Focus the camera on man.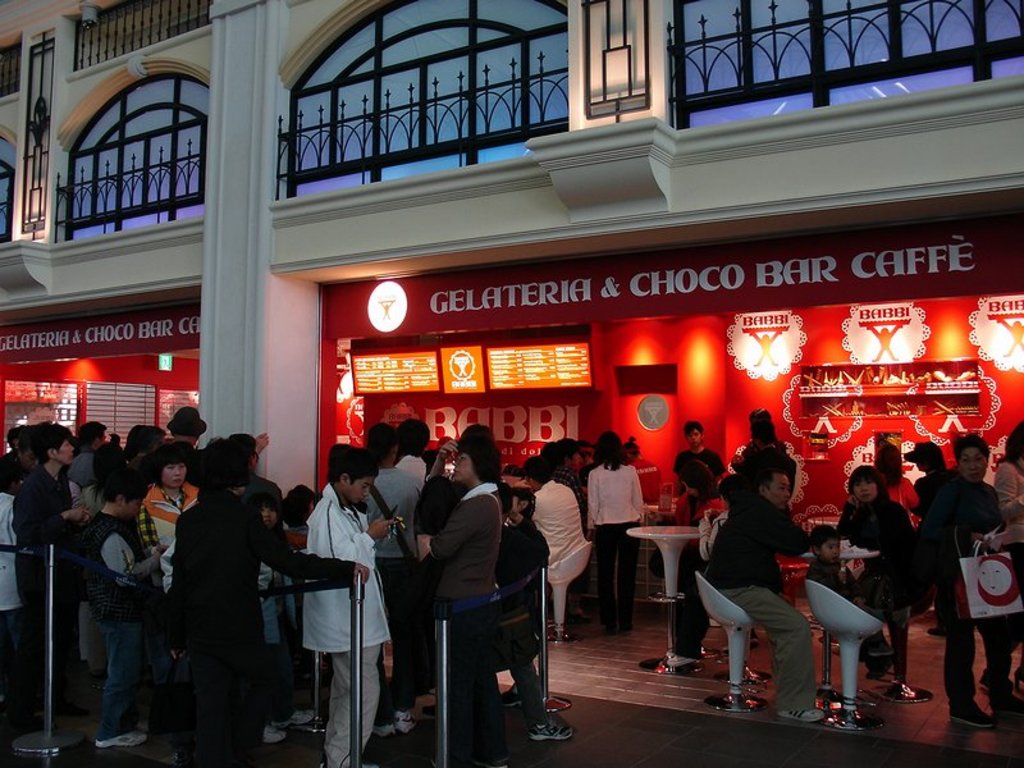
Focus region: bbox(517, 452, 608, 575).
